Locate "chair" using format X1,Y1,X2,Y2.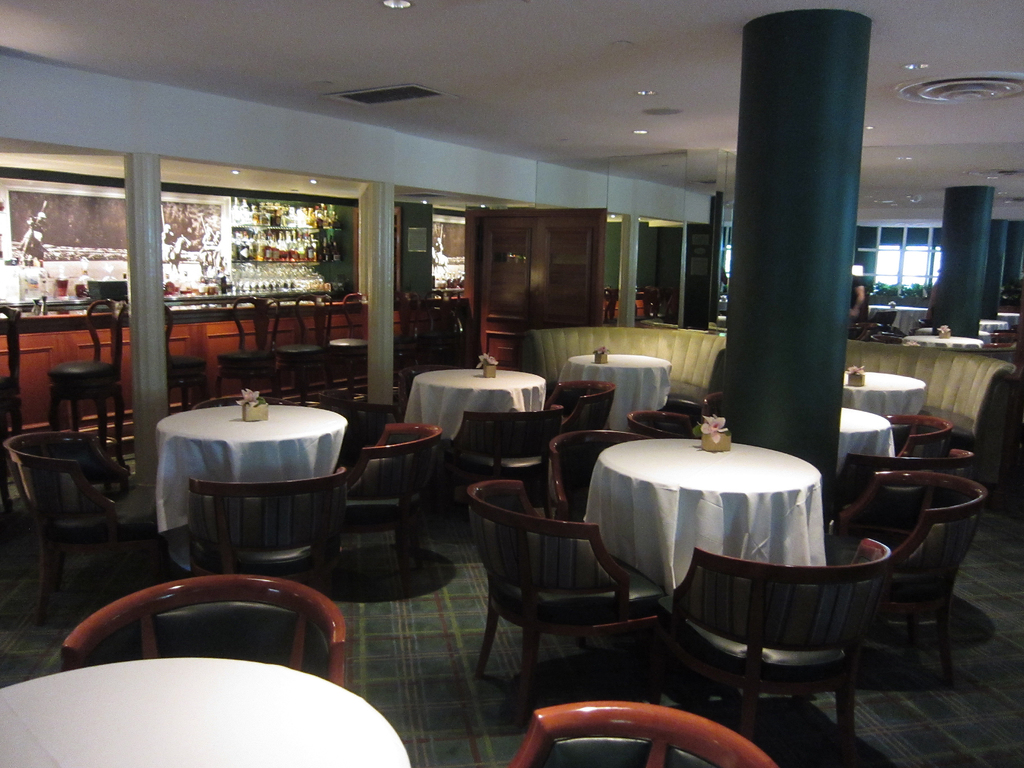
392,291,420,368.
